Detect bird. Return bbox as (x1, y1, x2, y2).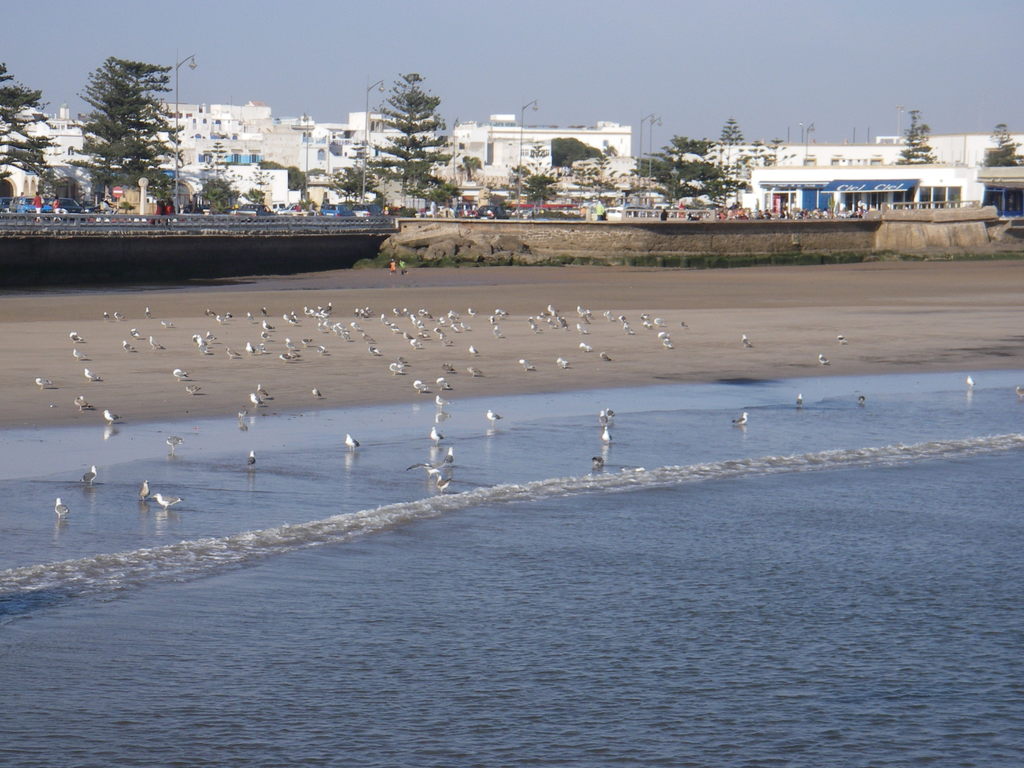
(408, 312, 417, 325).
